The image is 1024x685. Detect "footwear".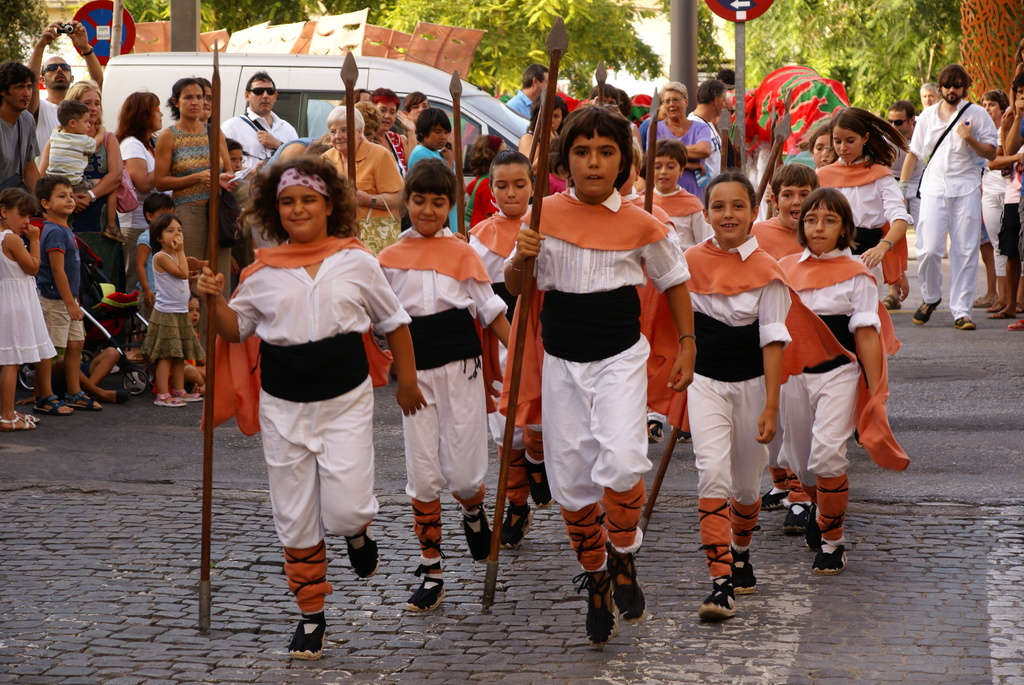
Detection: 500 503 532 546.
